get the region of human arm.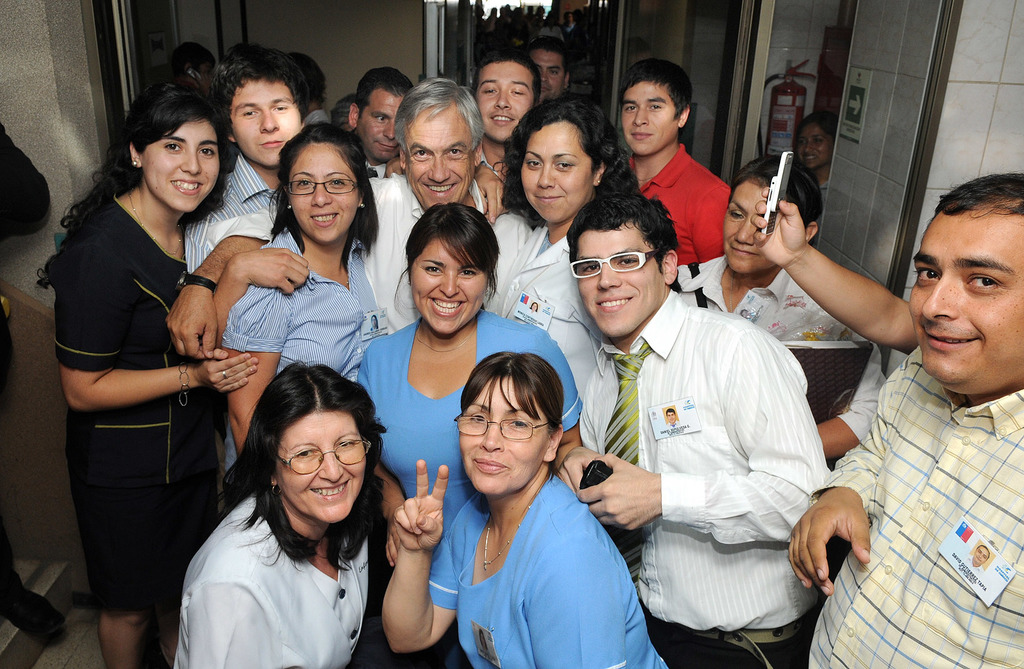
381 497 452 613.
